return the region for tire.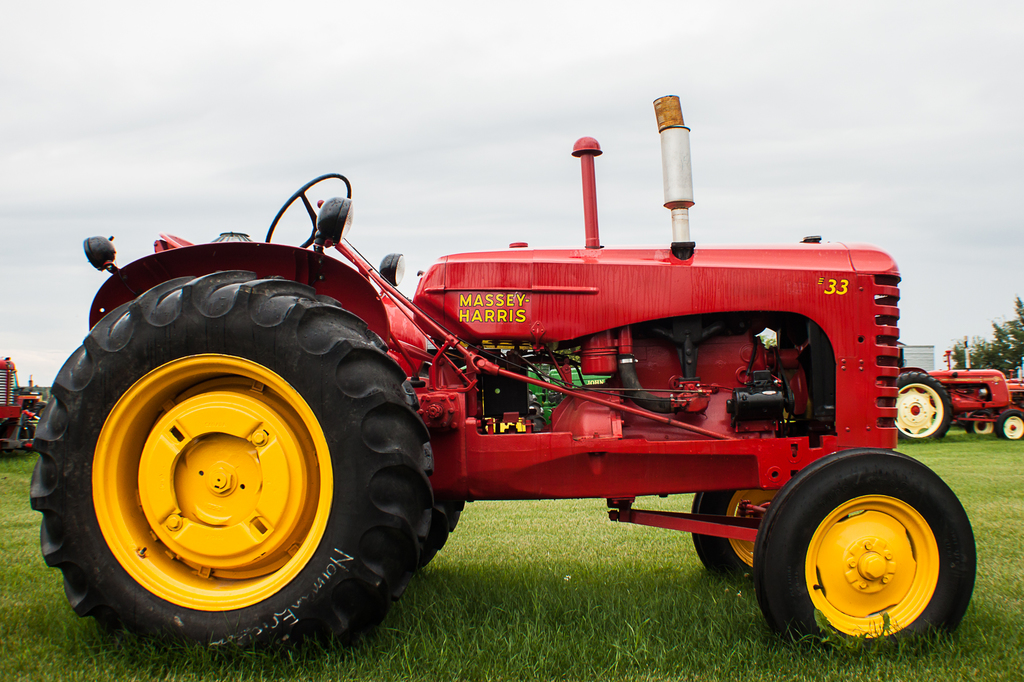
l=691, t=488, r=771, b=582.
